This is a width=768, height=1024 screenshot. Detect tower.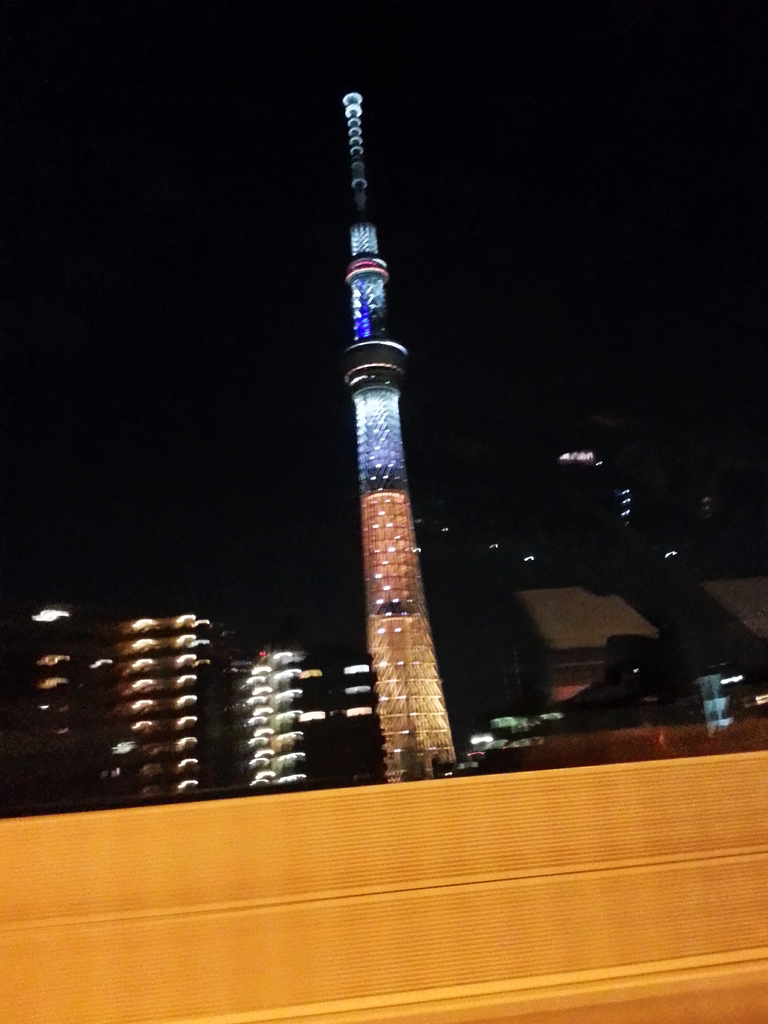
x1=109 y1=608 x2=220 y2=817.
